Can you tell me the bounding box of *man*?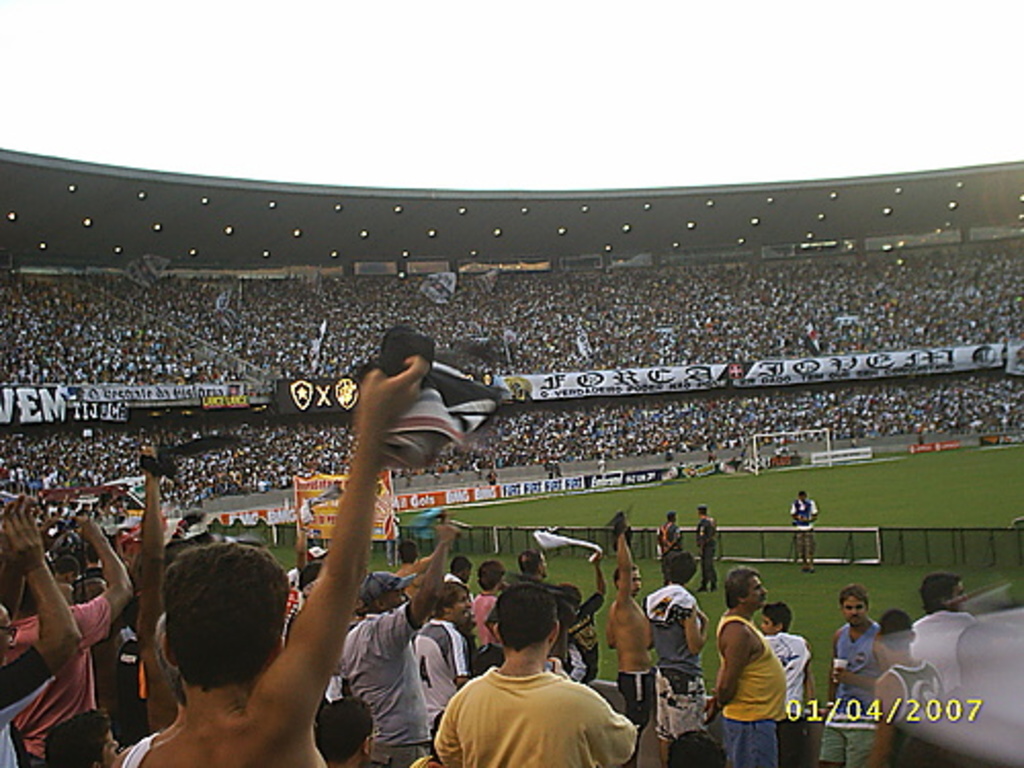
(x1=694, y1=504, x2=721, y2=588).
